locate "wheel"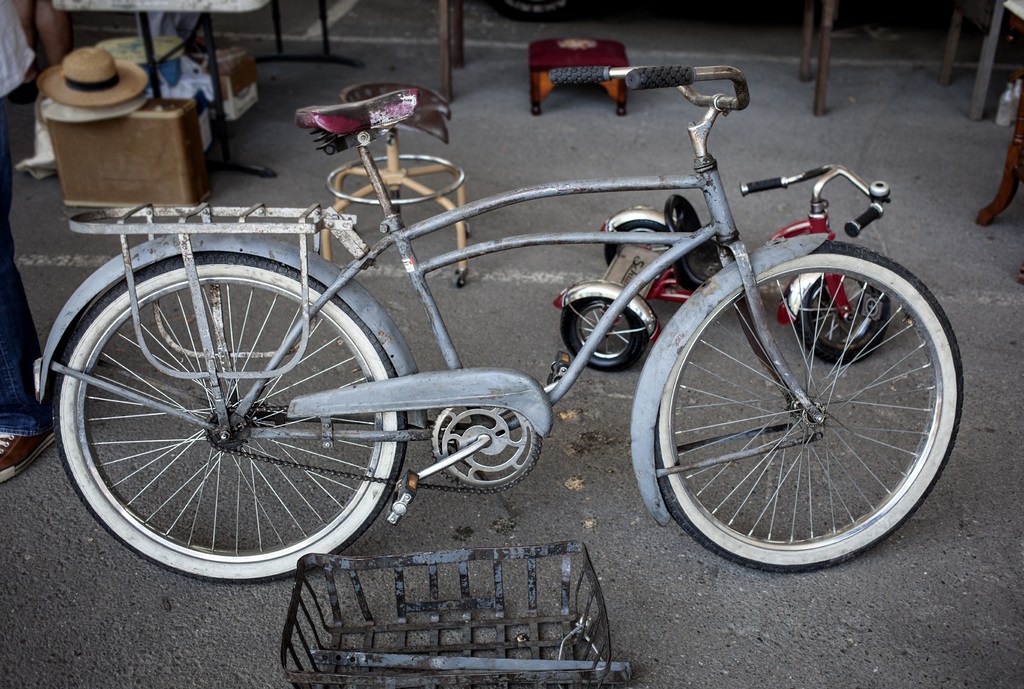
x1=653 y1=243 x2=961 y2=572
